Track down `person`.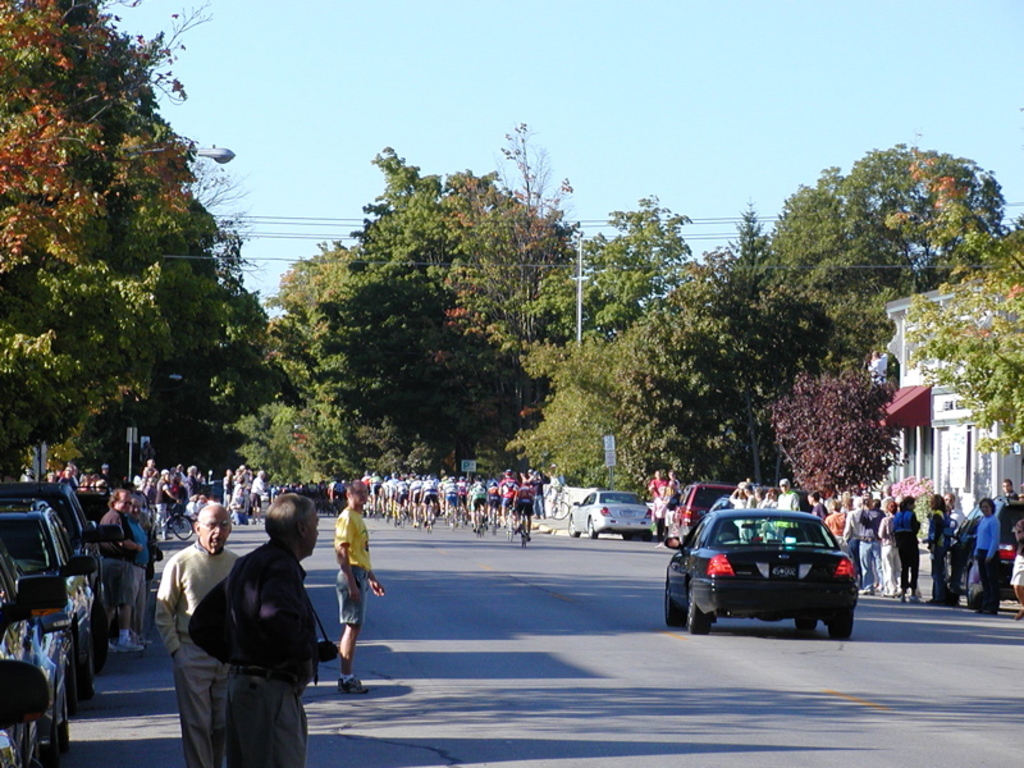
Tracked to rect(188, 493, 339, 767).
